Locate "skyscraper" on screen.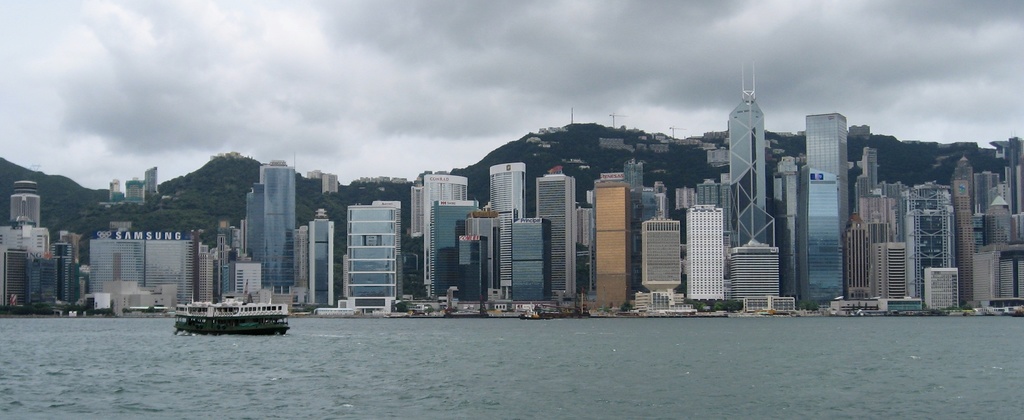
On screen at BBox(409, 178, 423, 242).
